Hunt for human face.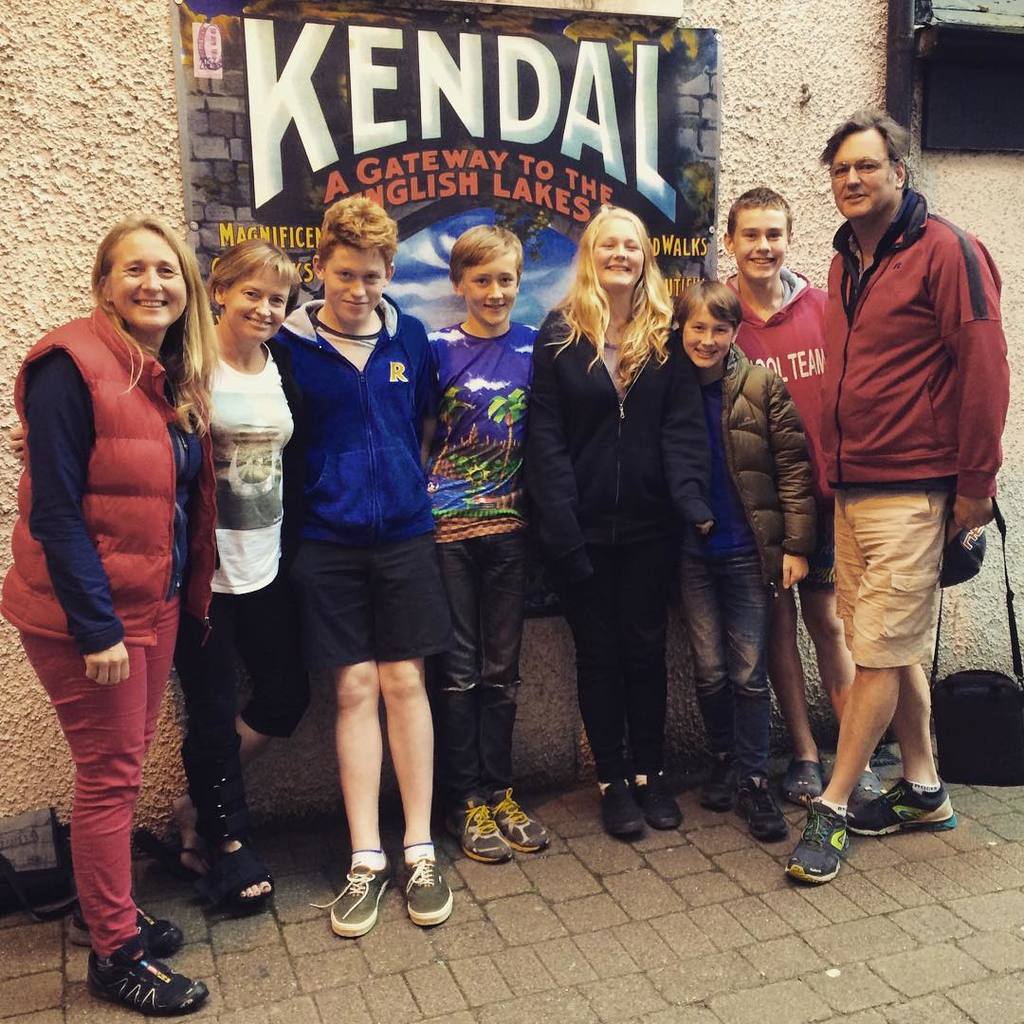
Hunted down at box=[681, 299, 733, 366].
